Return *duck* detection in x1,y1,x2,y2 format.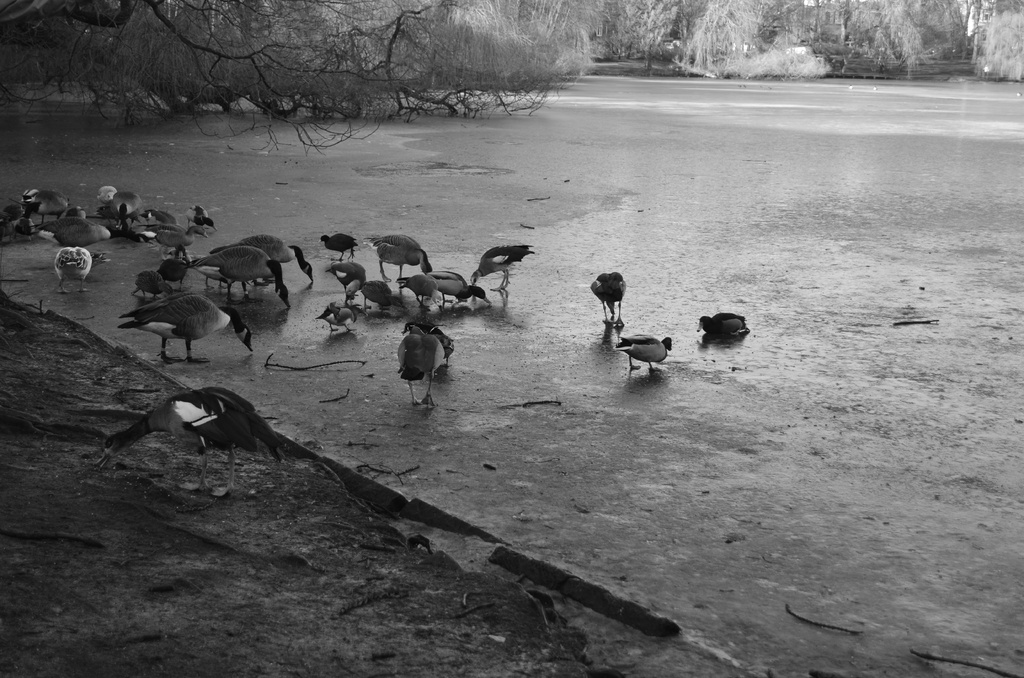
109,200,147,252.
